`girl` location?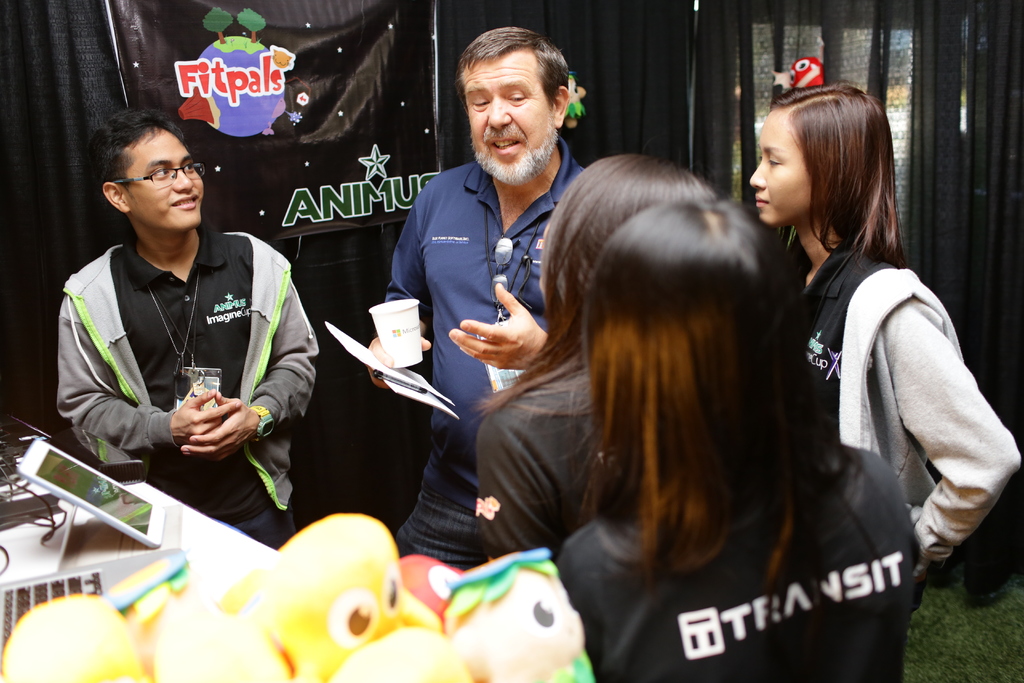
x1=553 y1=200 x2=920 y2=677
